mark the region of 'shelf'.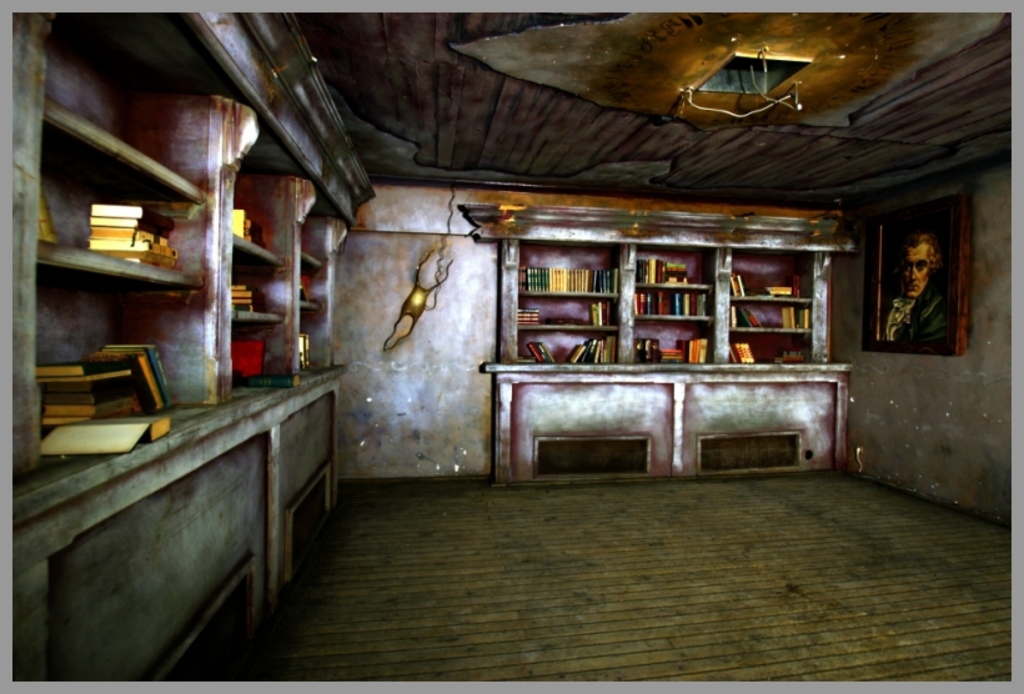
Region: (left=631, top=321, right=706, bottom=364).
